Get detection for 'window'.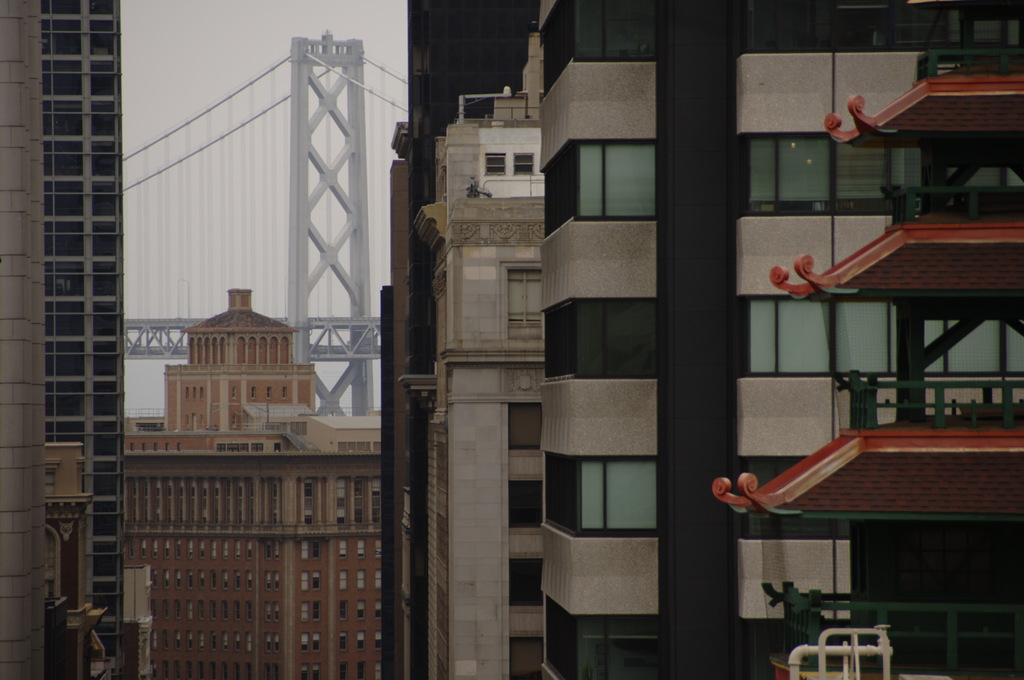
Detection: [506, 401, 541, 450].
